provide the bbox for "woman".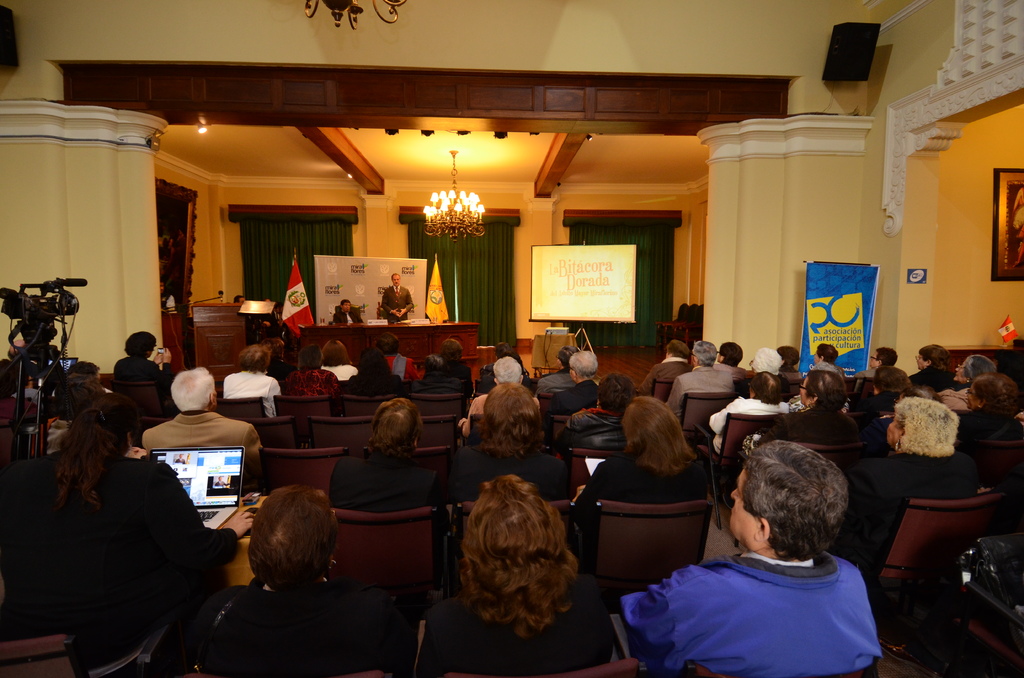
rect(941, 355, 998, 410).
